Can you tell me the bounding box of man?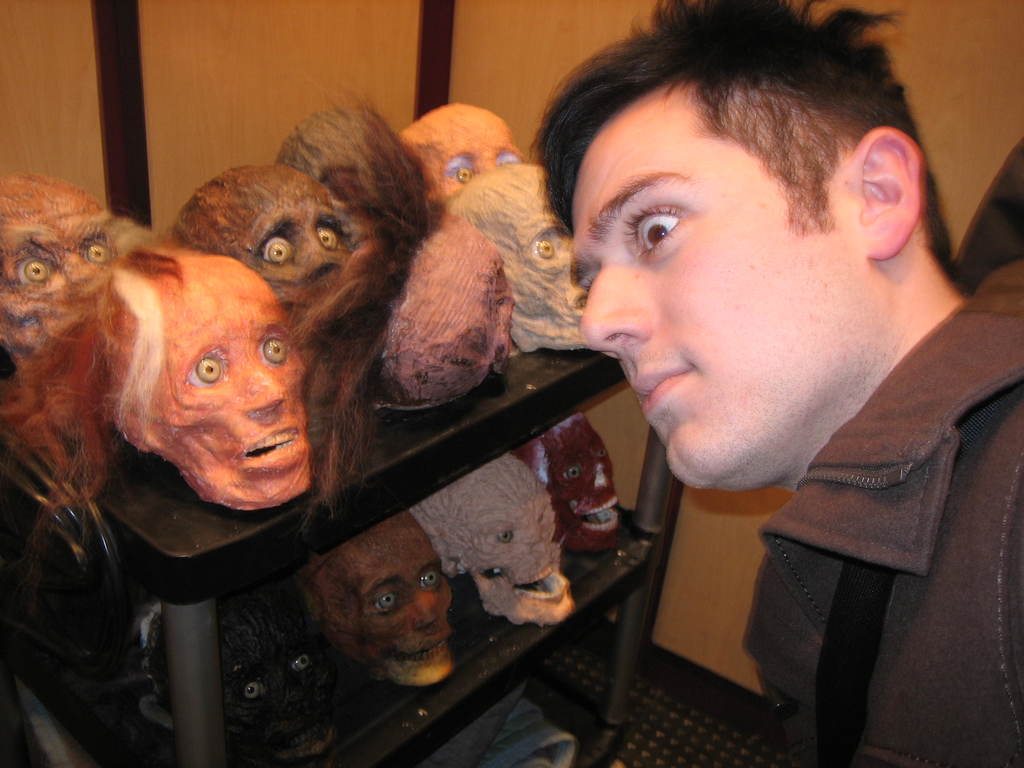
(533, 0, 1023, 763).
